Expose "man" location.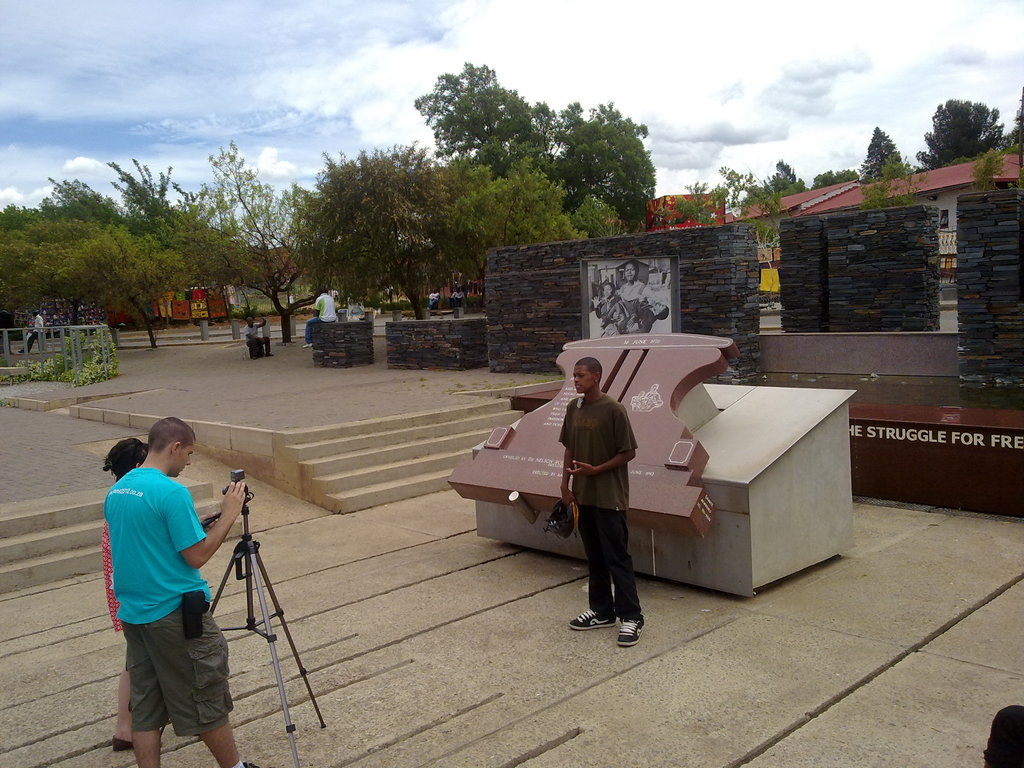
Exposed at BBox(425, 285, 442, 312).
